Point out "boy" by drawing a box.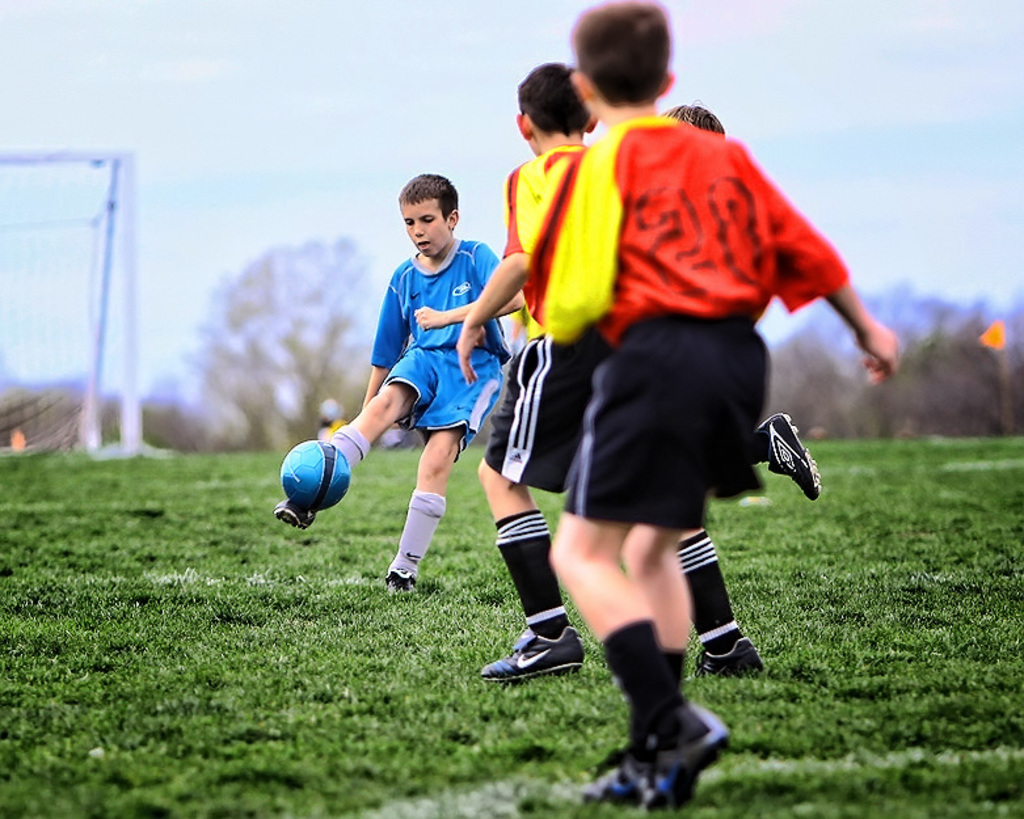
277/168/522/594.
